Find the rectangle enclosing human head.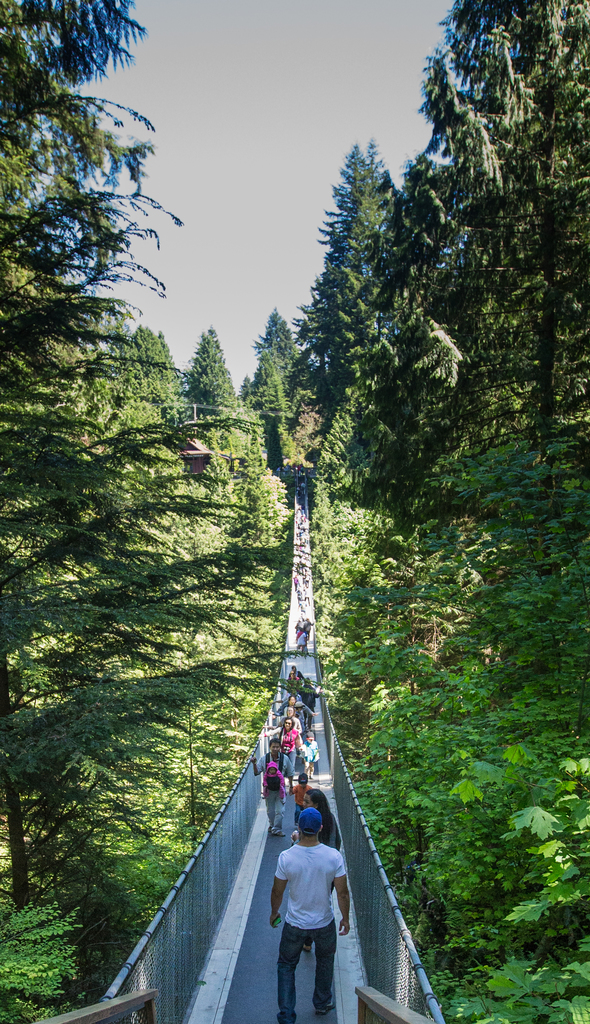
(left=300, top=772, right=310, bottom=789).
